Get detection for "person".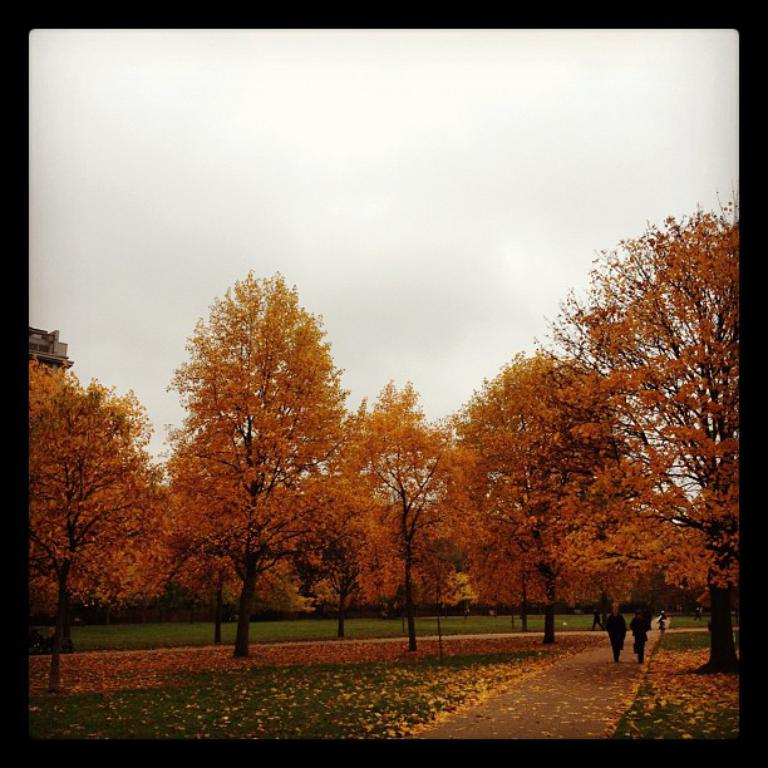
Detection: (630,600,653,664).
